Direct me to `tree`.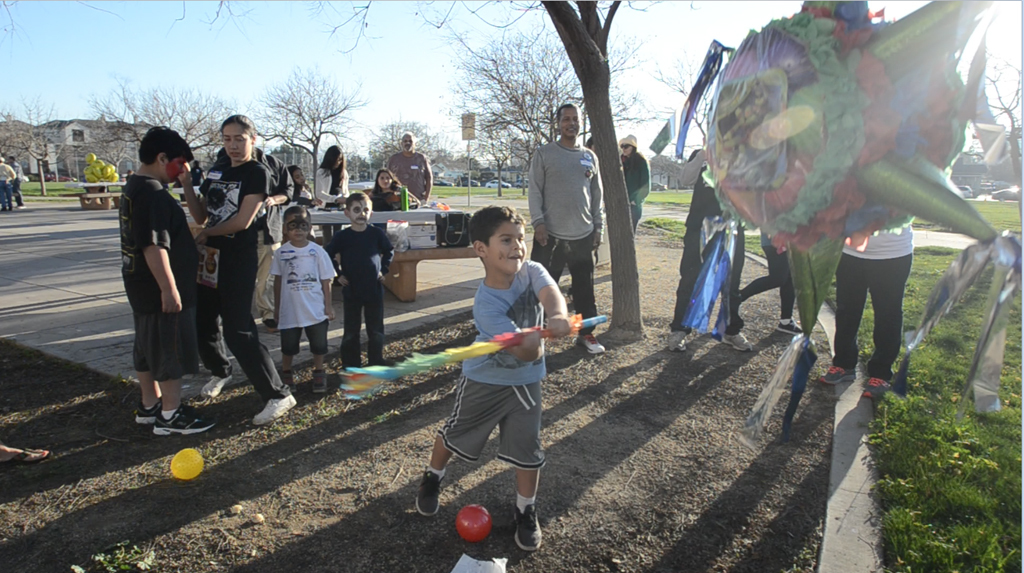
Direction: select_region(92, 61, 184, 176).
